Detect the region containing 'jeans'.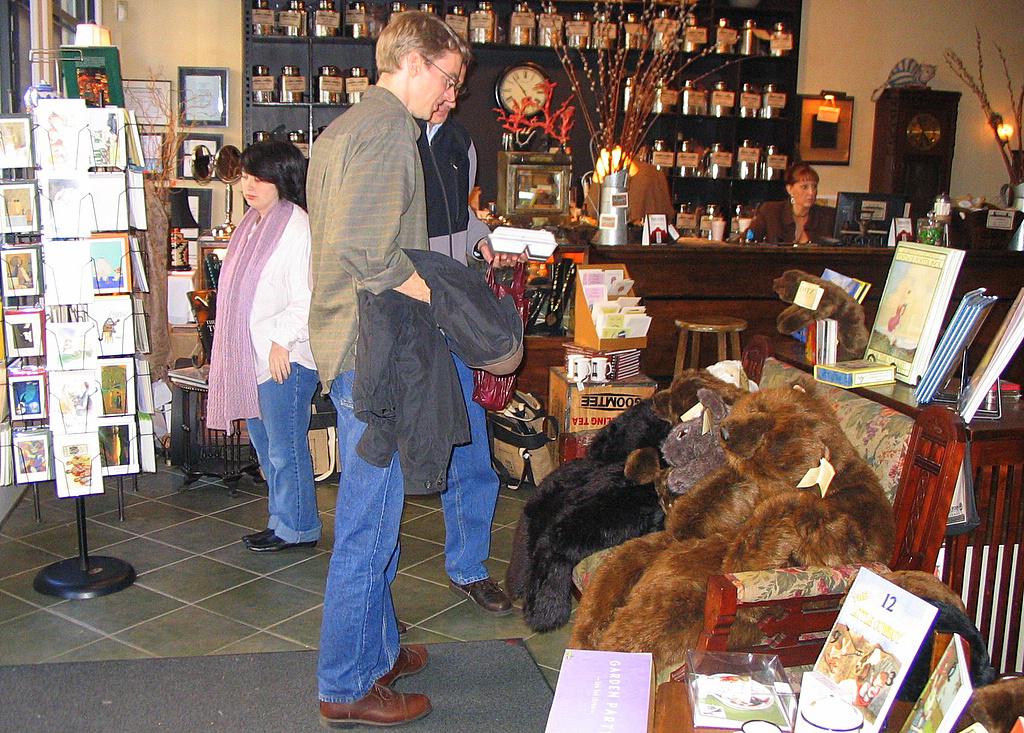
320,366,405,706.
